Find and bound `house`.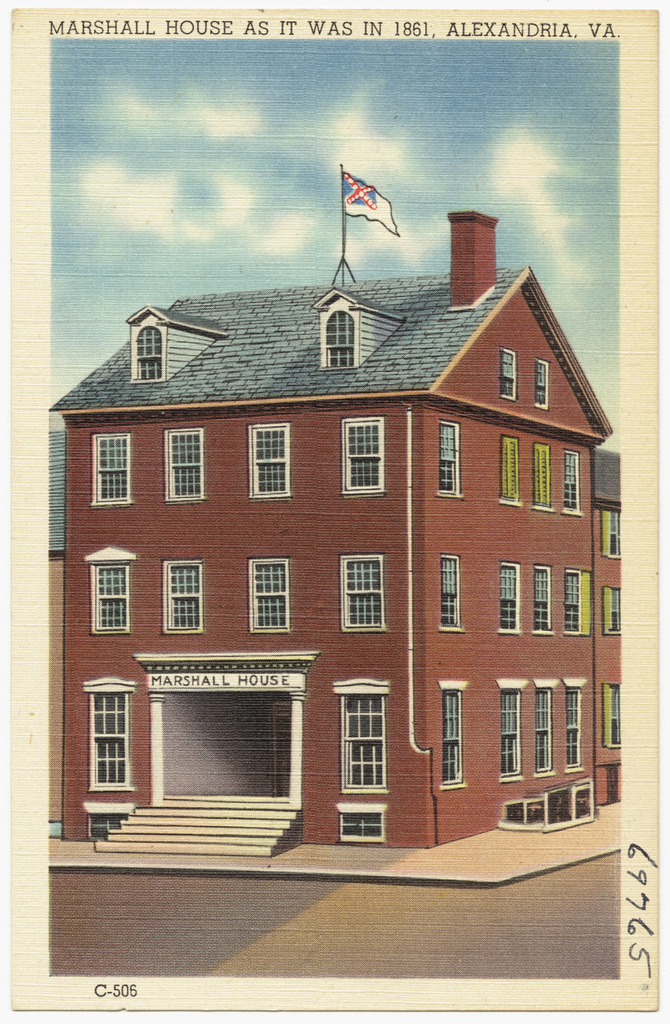
Bound: {"x1": 46, "y1": 166, "x2": 611, "y2": 857}.
